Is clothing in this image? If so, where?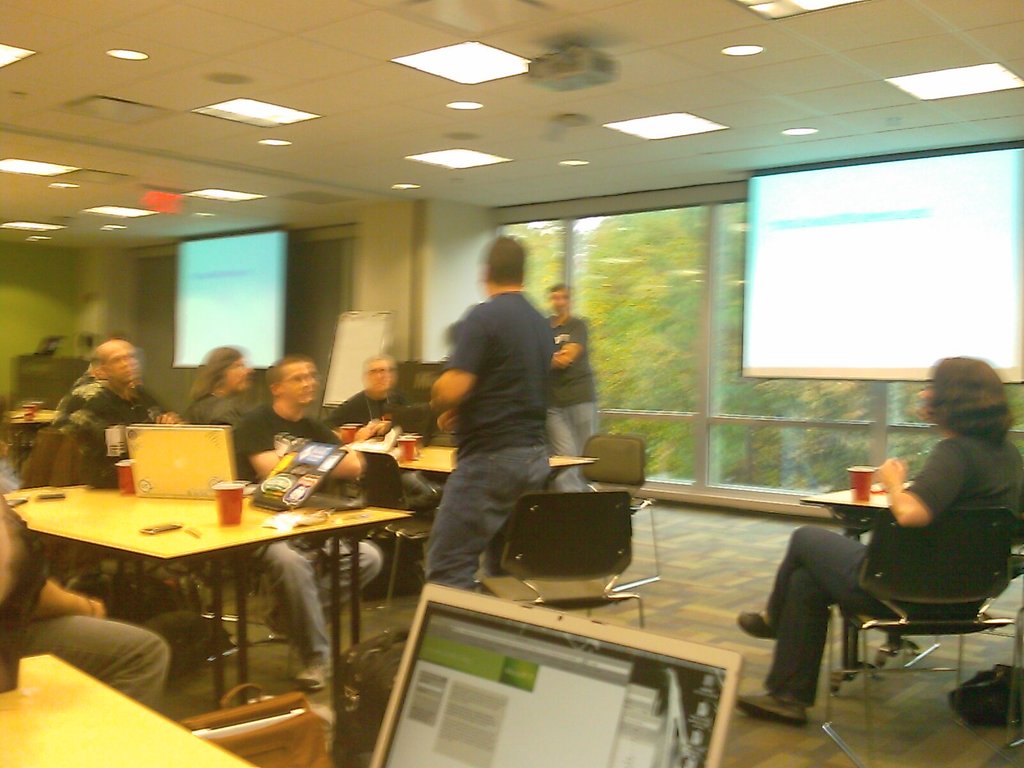
Yes, at 536:316:598:497.
